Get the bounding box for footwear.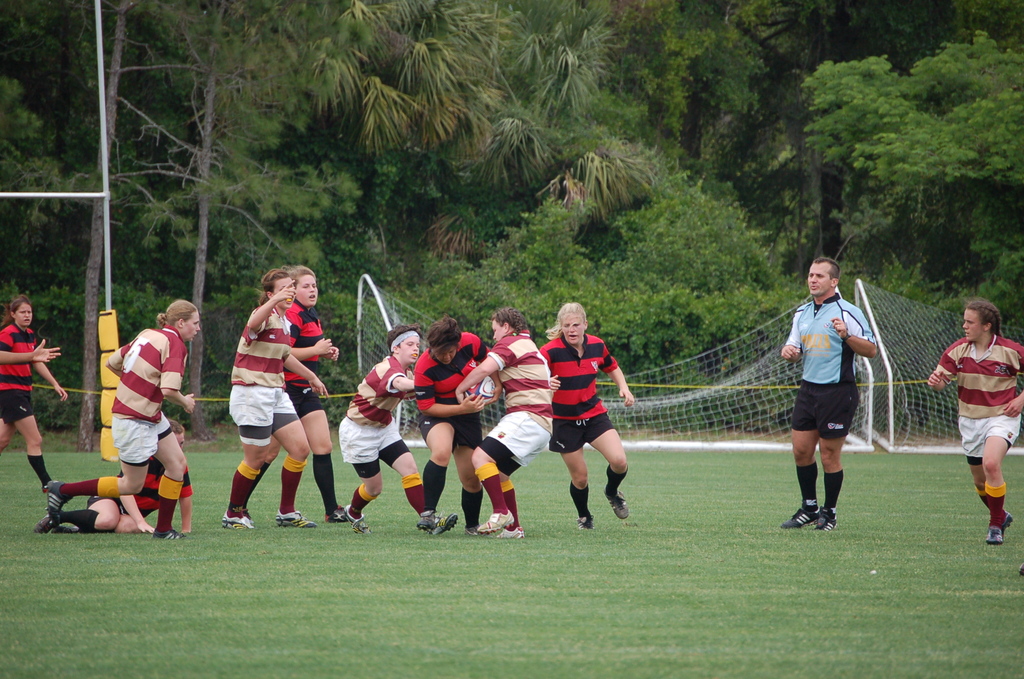
BBox(412, 511, 444, 534).
